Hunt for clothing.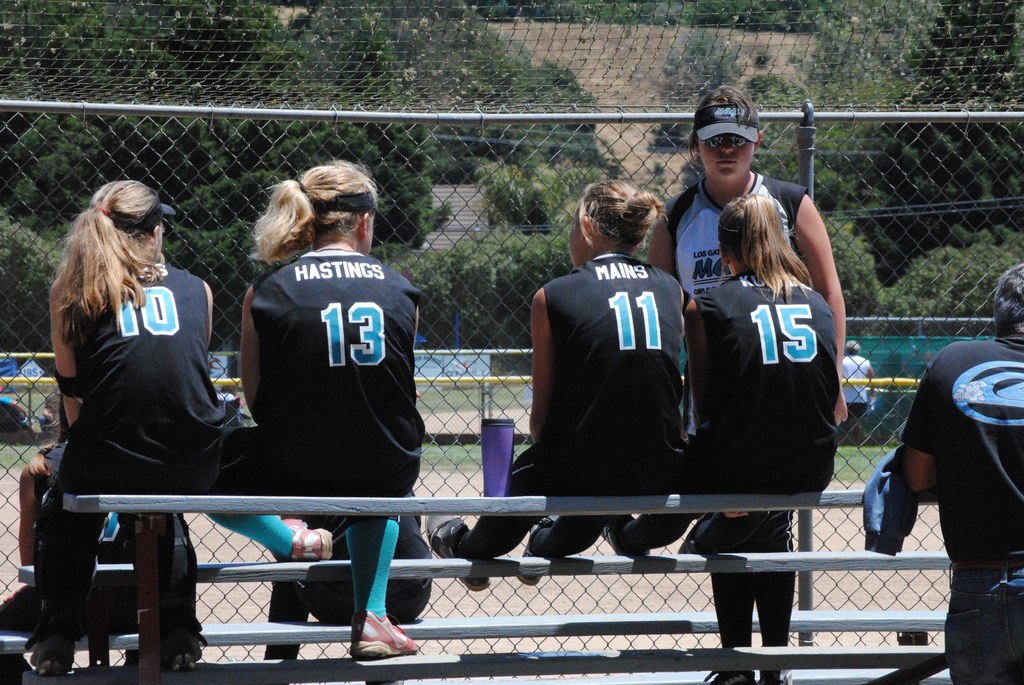
Hunted down at {"left": 919, "top": 312, "right": 1018, "bottom": 552}.
